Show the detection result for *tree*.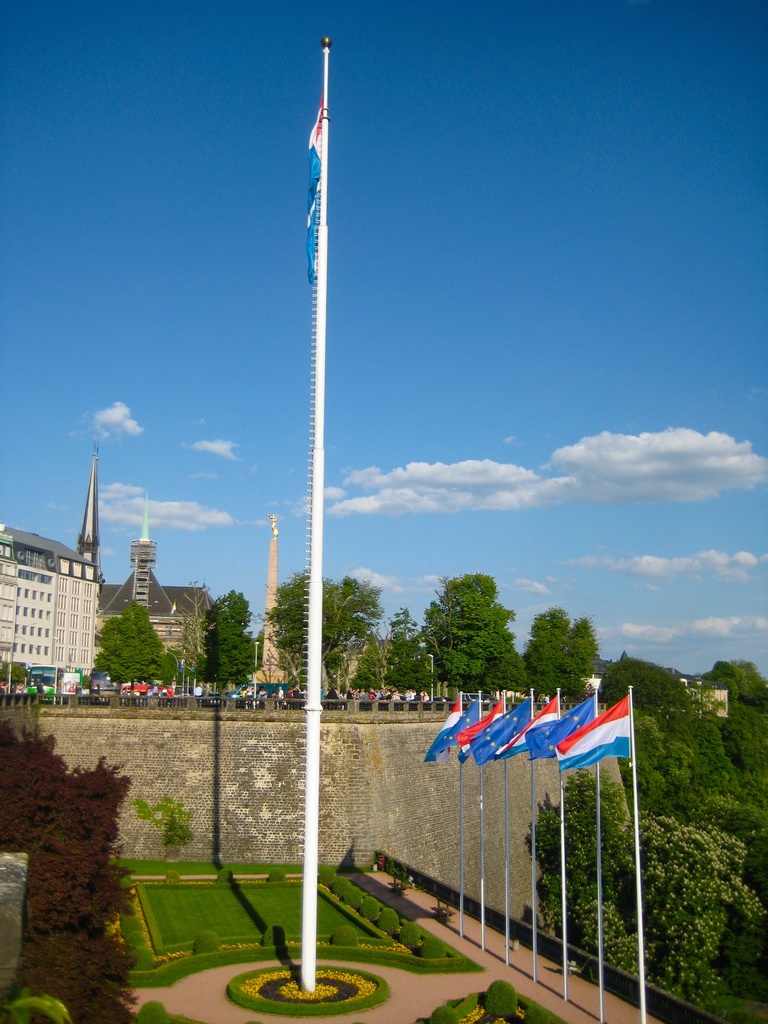
bbox(254, 574, 345, 712).
